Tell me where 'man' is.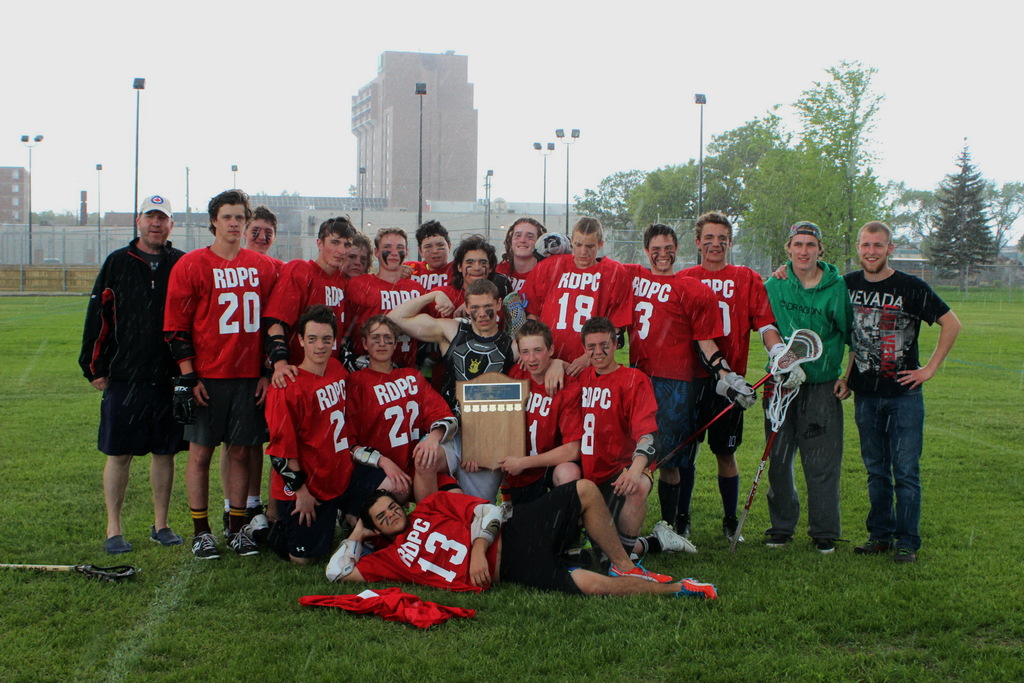
'man' is at x1=463, y1=325, x2=582, y2=510.
